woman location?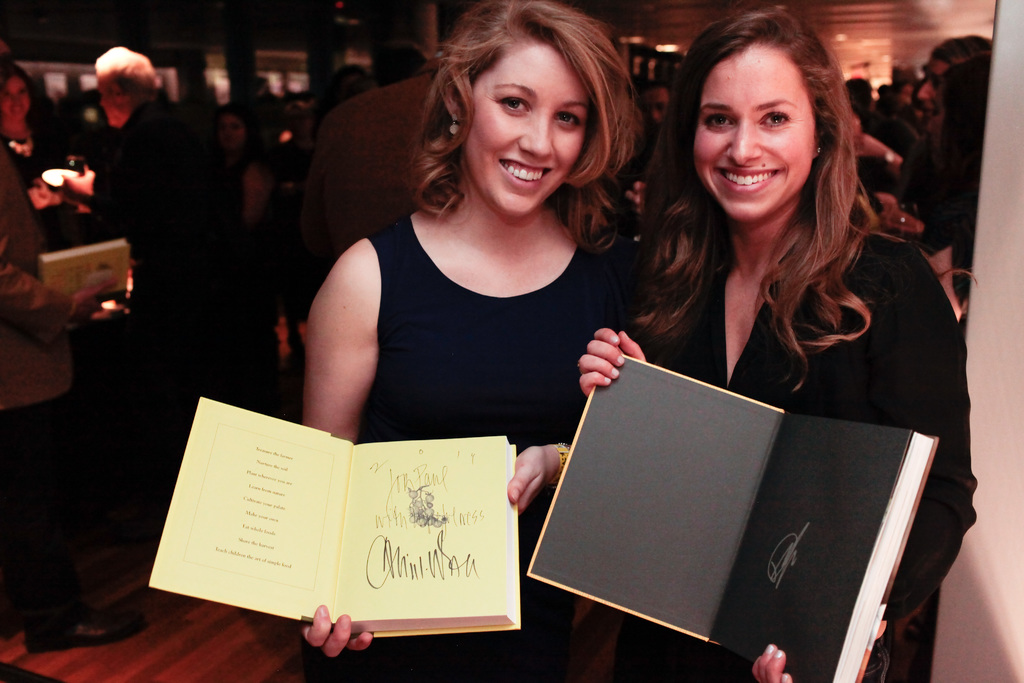
detection(864, 38, 994, 236)
